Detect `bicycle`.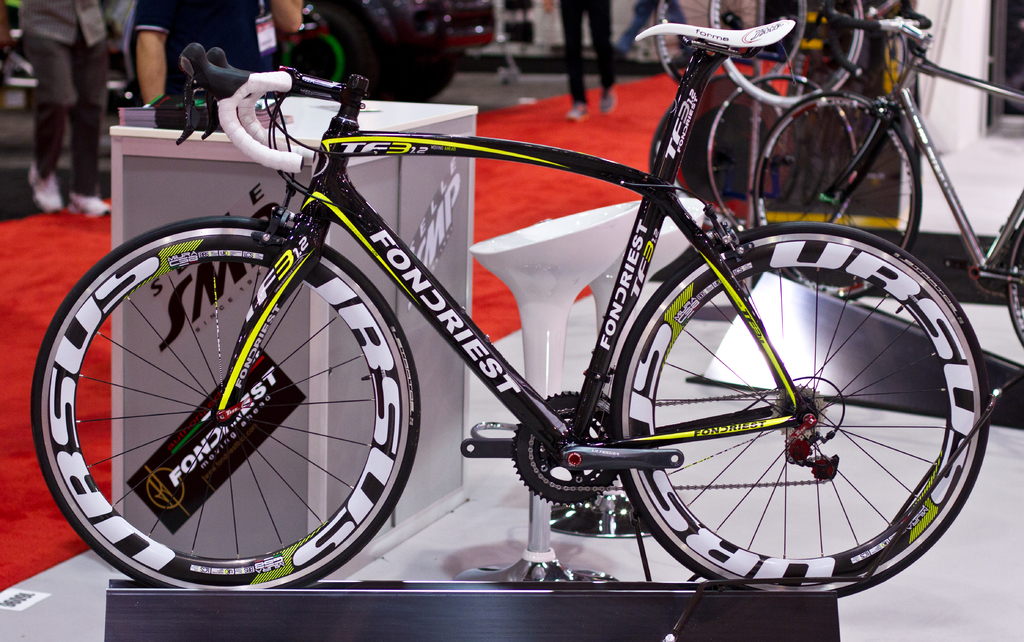
Detected at bbox=(50, 21, 995, 598).
